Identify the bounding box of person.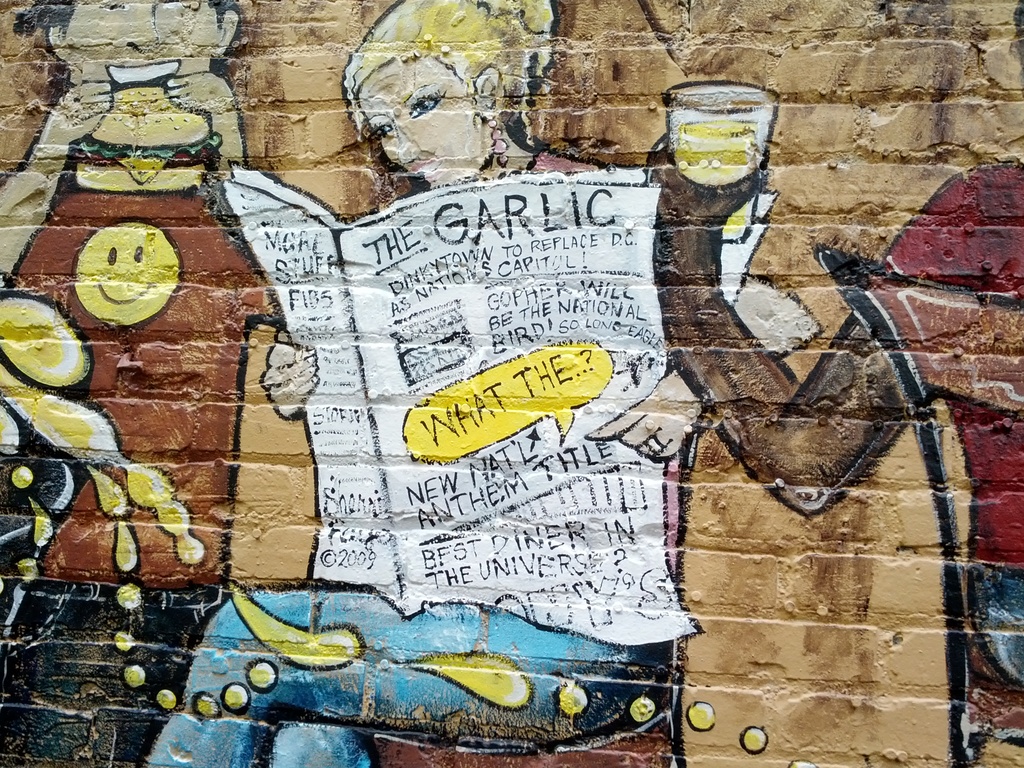
(144,0,819,767).
